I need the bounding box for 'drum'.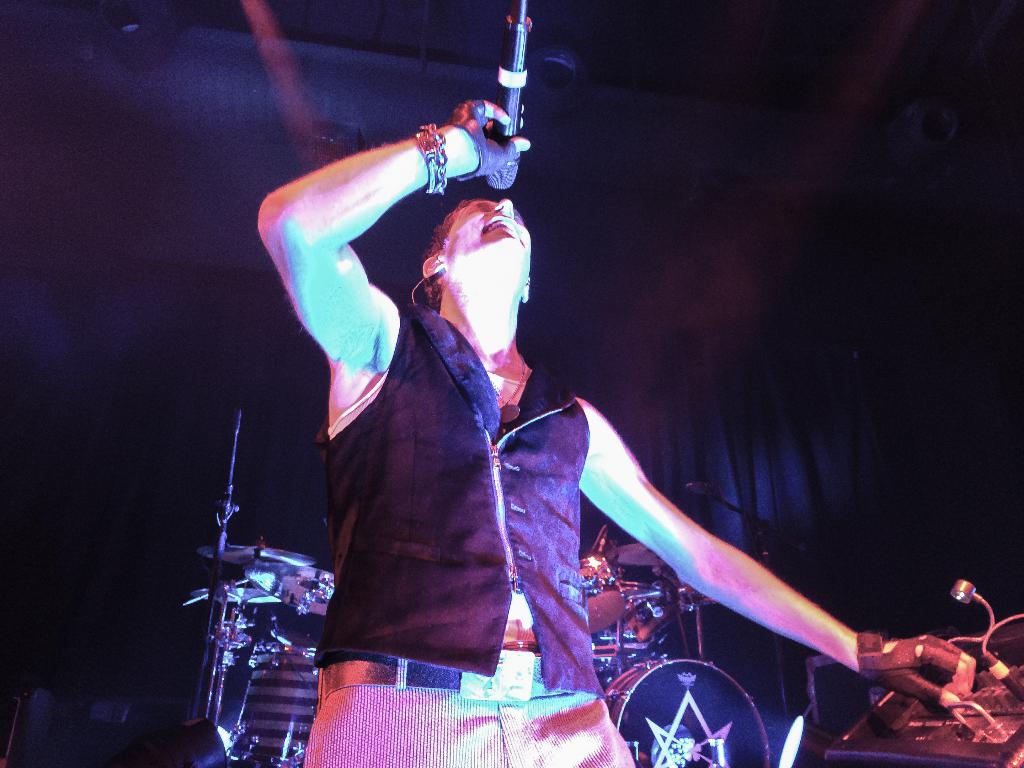
Here it is: 586/577/669/671.
